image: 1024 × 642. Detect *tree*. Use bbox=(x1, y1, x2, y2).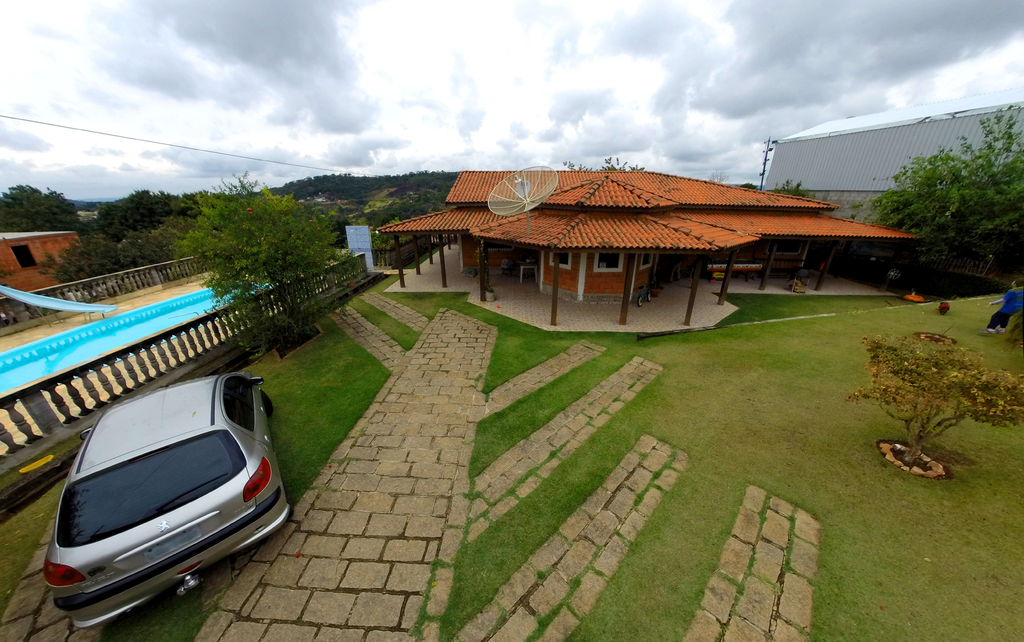
bbox=(866, 104, 1023, 266).
